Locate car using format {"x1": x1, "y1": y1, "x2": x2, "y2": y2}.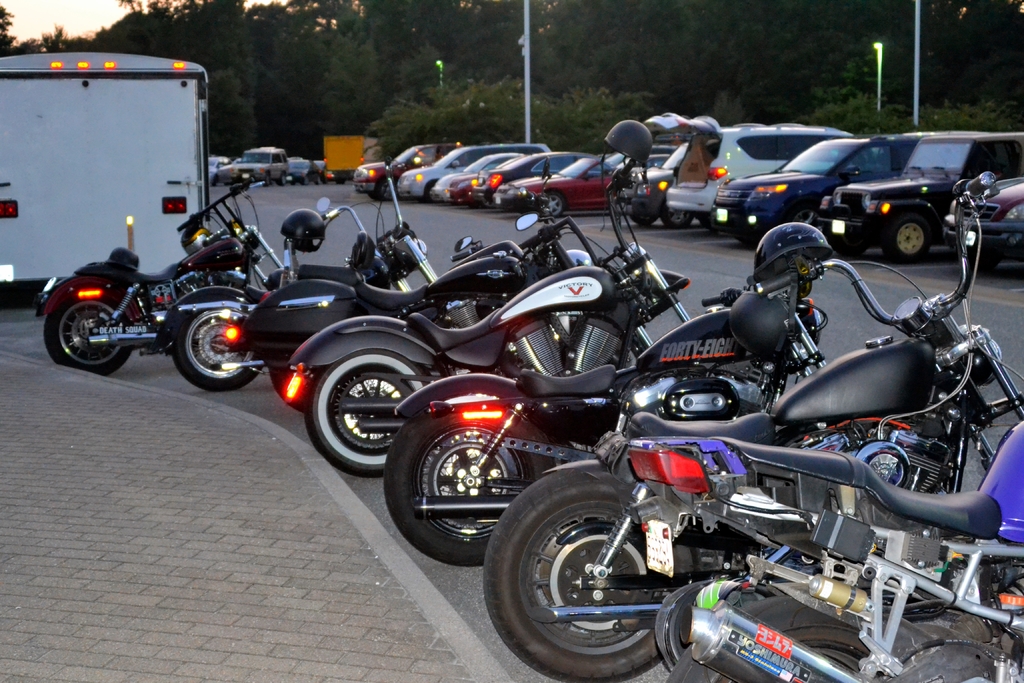
{"x1": 472, "y1": 151, "x2": 598, "y2": 206}.
